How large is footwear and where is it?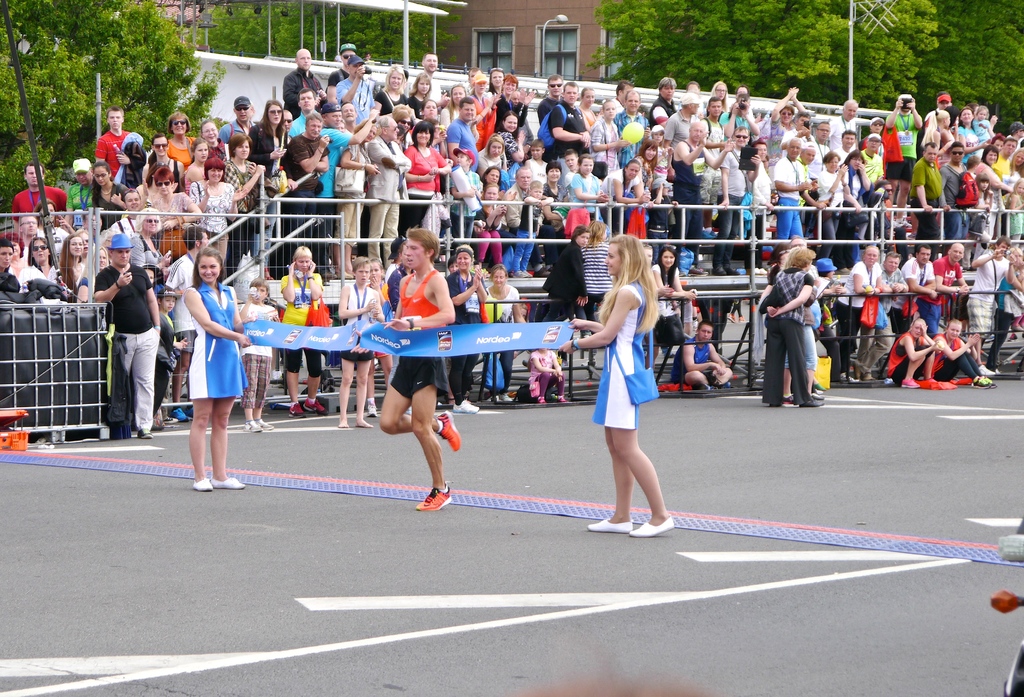
Bounding box: 138 427 152 440.
